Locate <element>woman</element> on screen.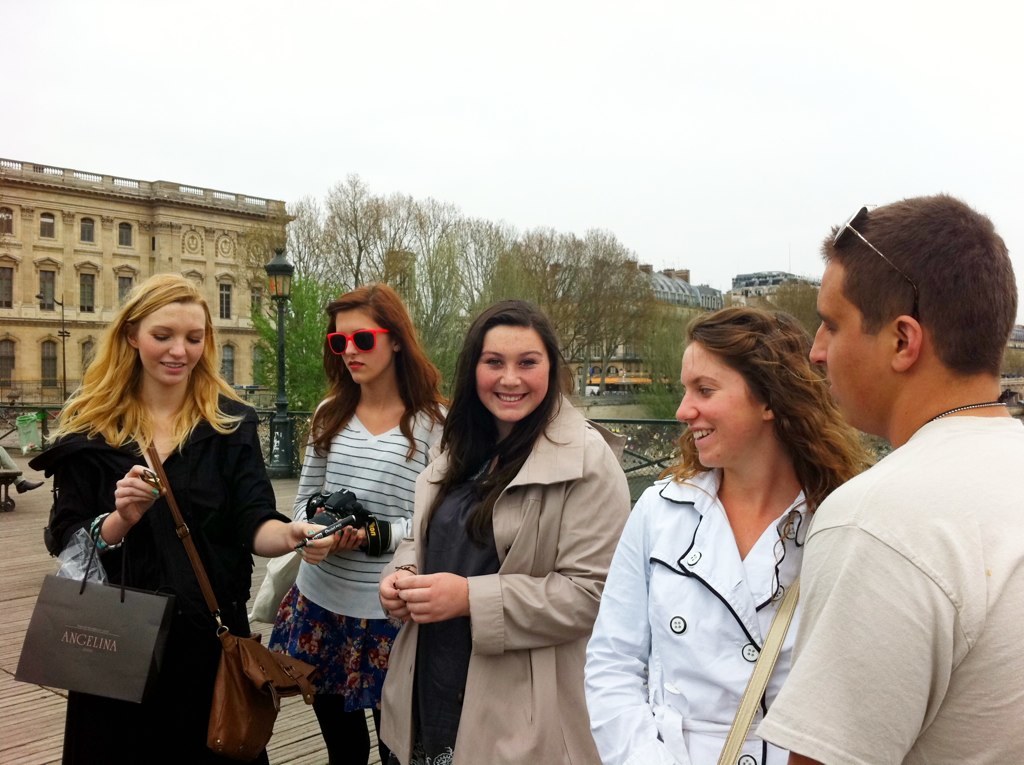
On screen at locate(377, 300, 637, 764).
